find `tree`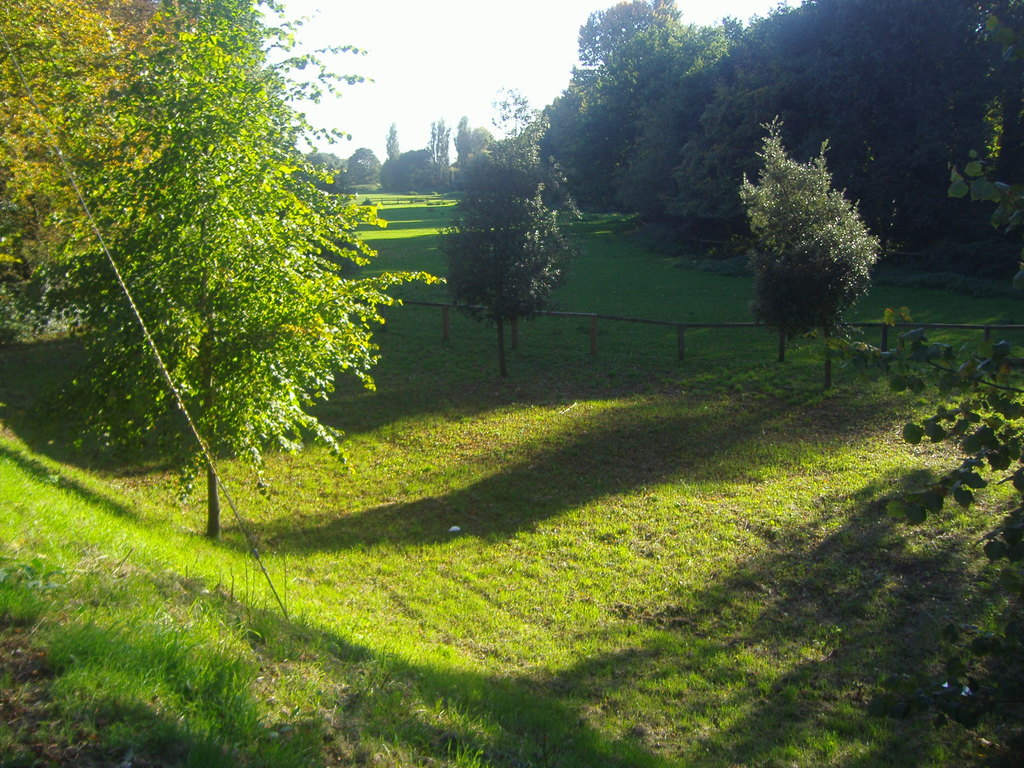
[left=582, top=13, right=726, bottom=157]
